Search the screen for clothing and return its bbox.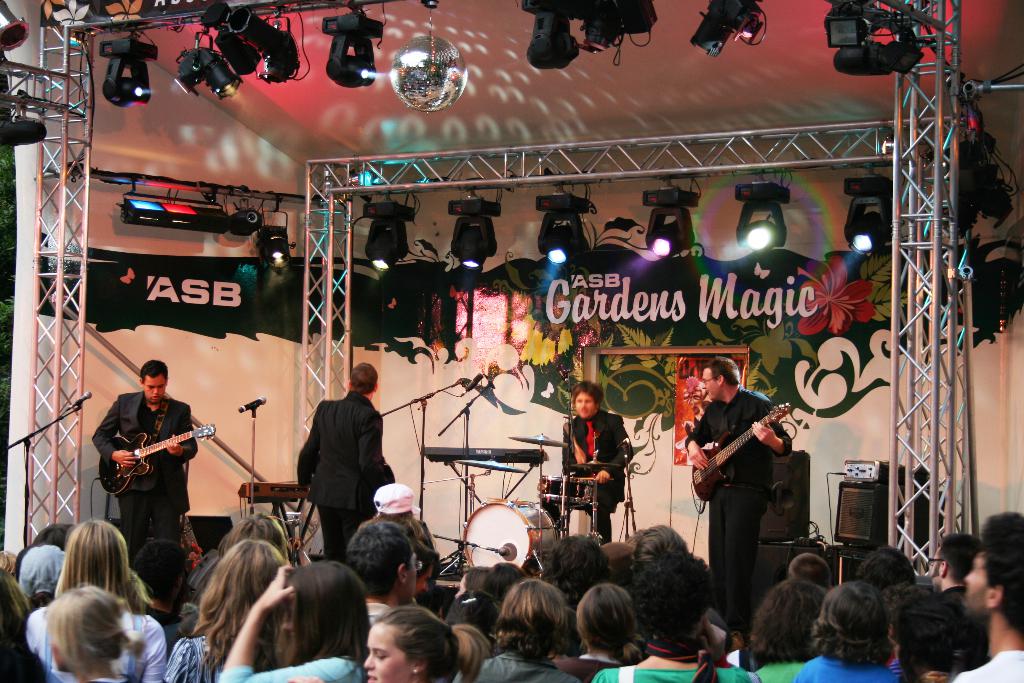
Found: 954/648/1023/682.
